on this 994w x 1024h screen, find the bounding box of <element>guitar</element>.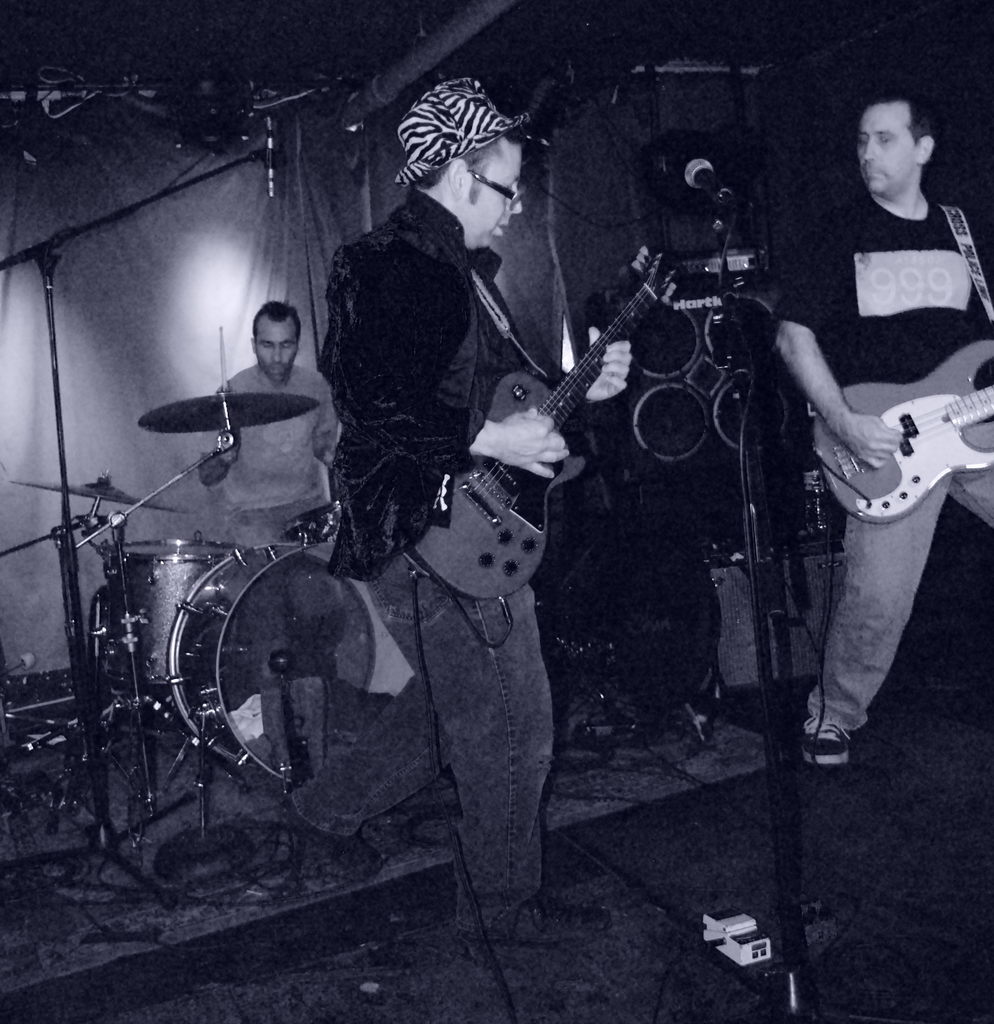
Bounding box: <region>411, 248, 682, 646</region>.
